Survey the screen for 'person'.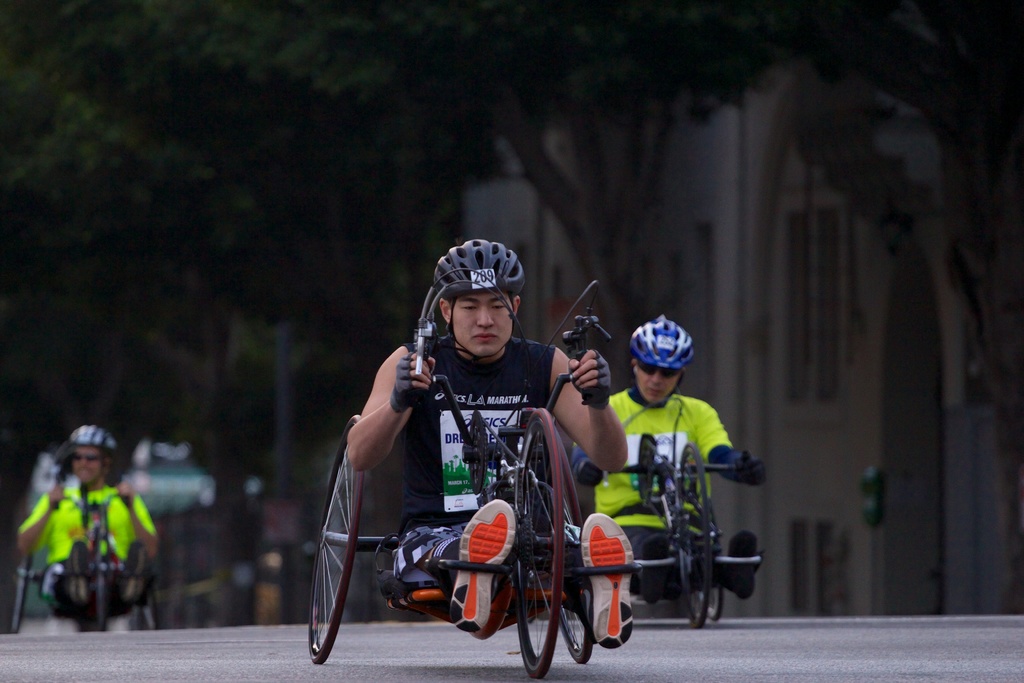
Survey found: detection(17, 424, 163, 618).
